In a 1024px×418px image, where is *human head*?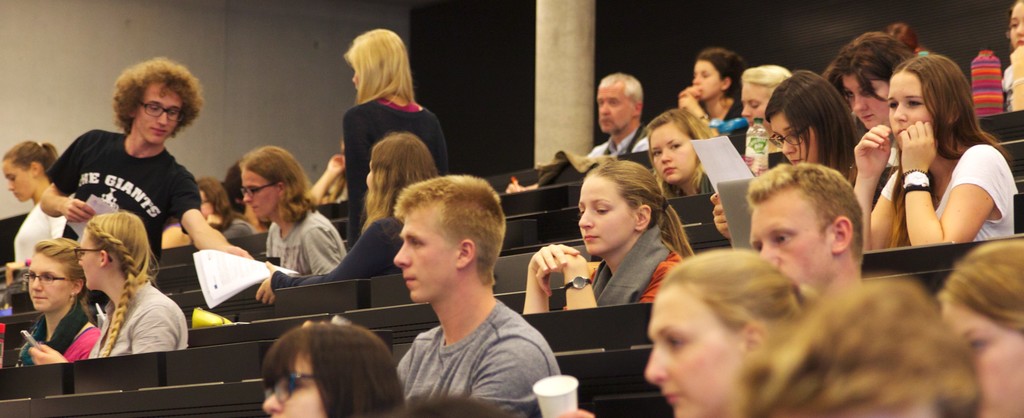
select_region(576, 162, 664, 258).
